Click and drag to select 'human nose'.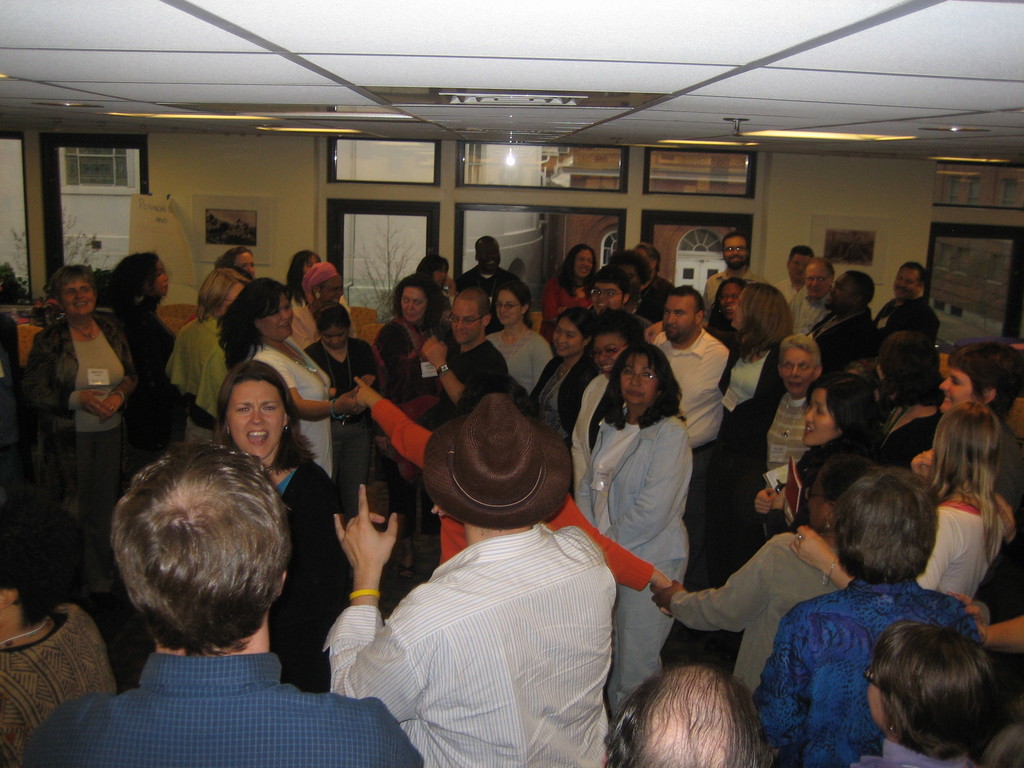
Selection: bbox(791, 368, 800, 380).
